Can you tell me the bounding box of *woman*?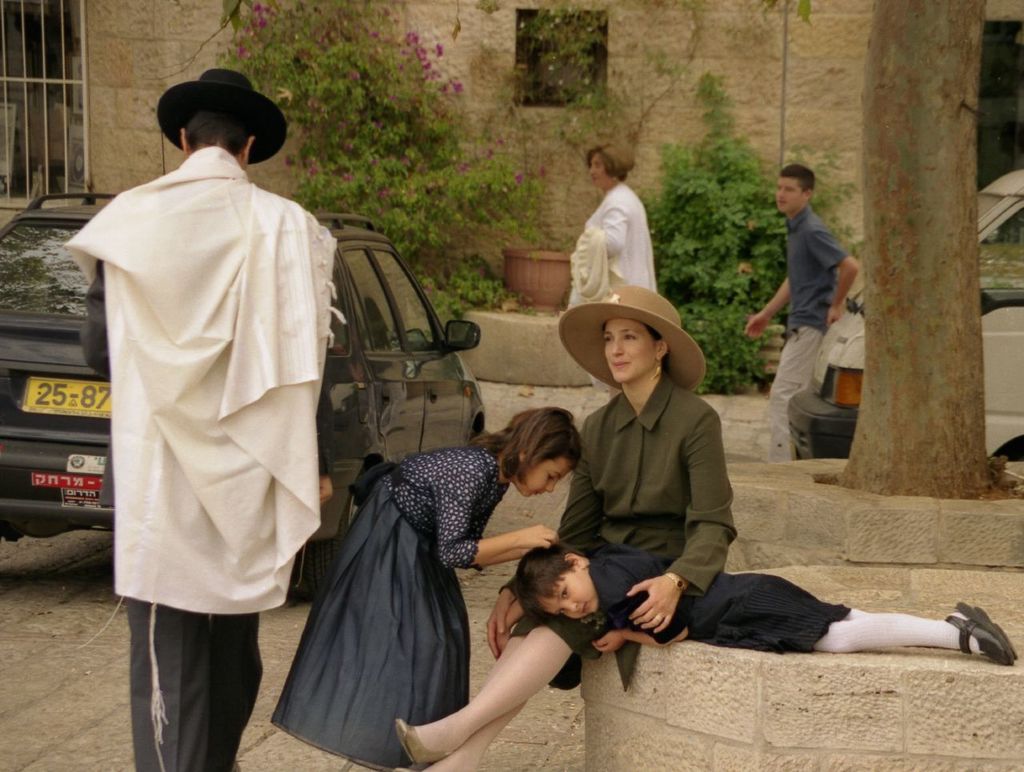
bbox(395, 321, 739, 771).
